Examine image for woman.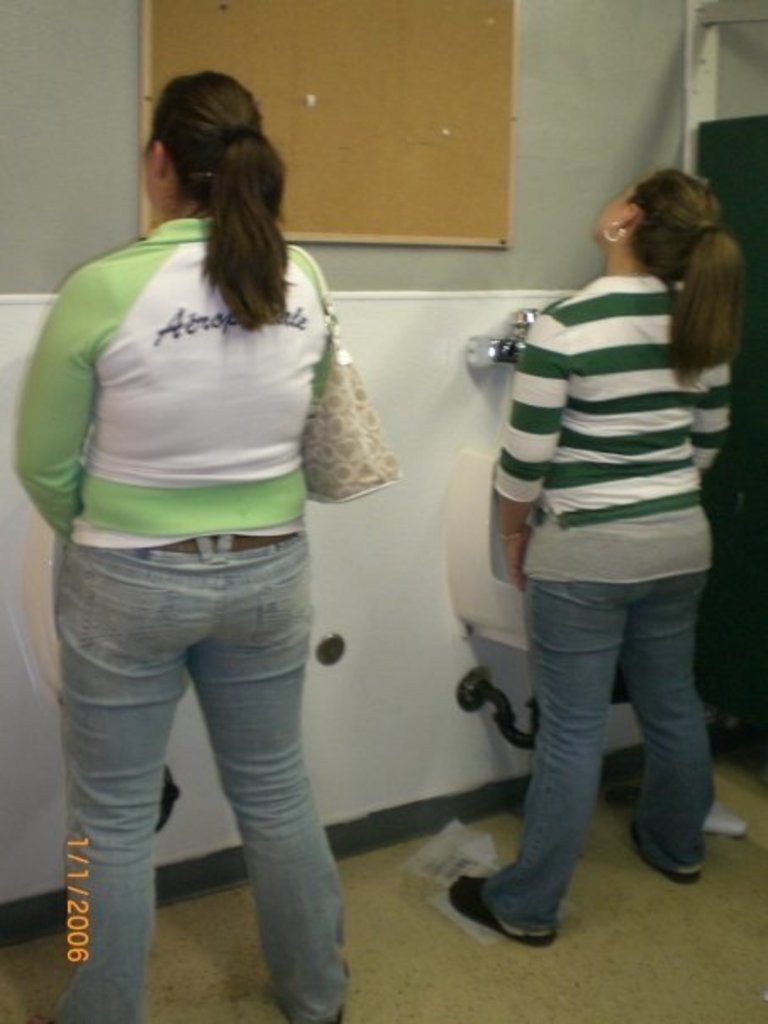
Examination result: pyautogui.locateOnScreen(444, 168, 744, 949).
